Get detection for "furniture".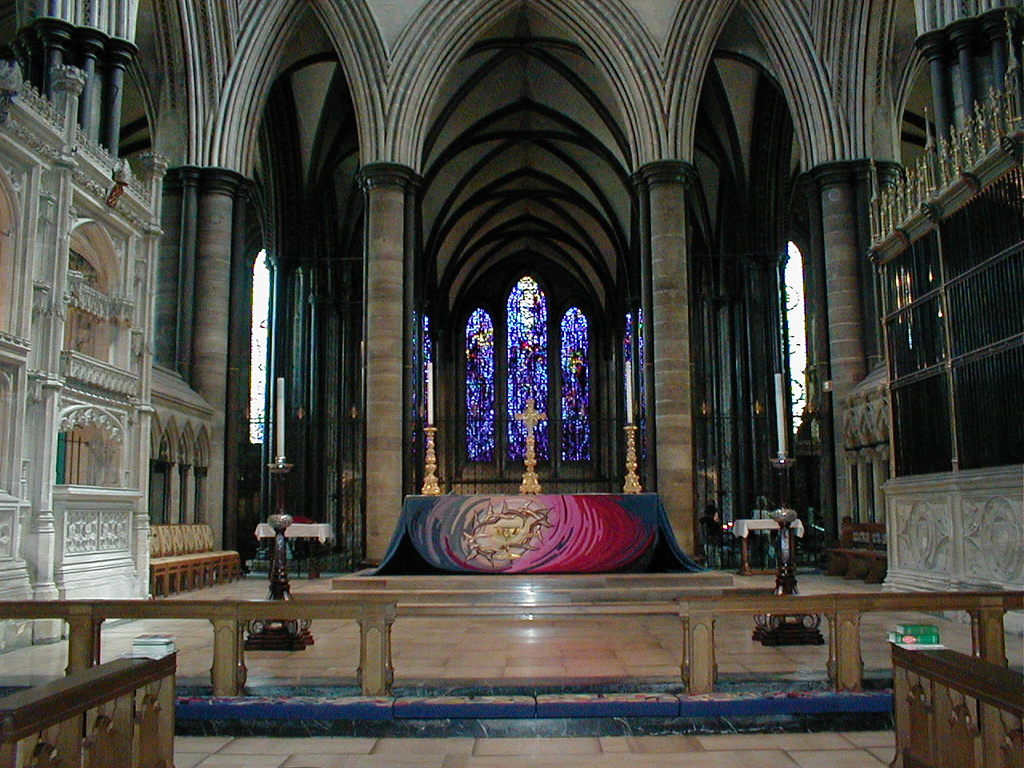
Detection: (830, 521, 884, 589).
